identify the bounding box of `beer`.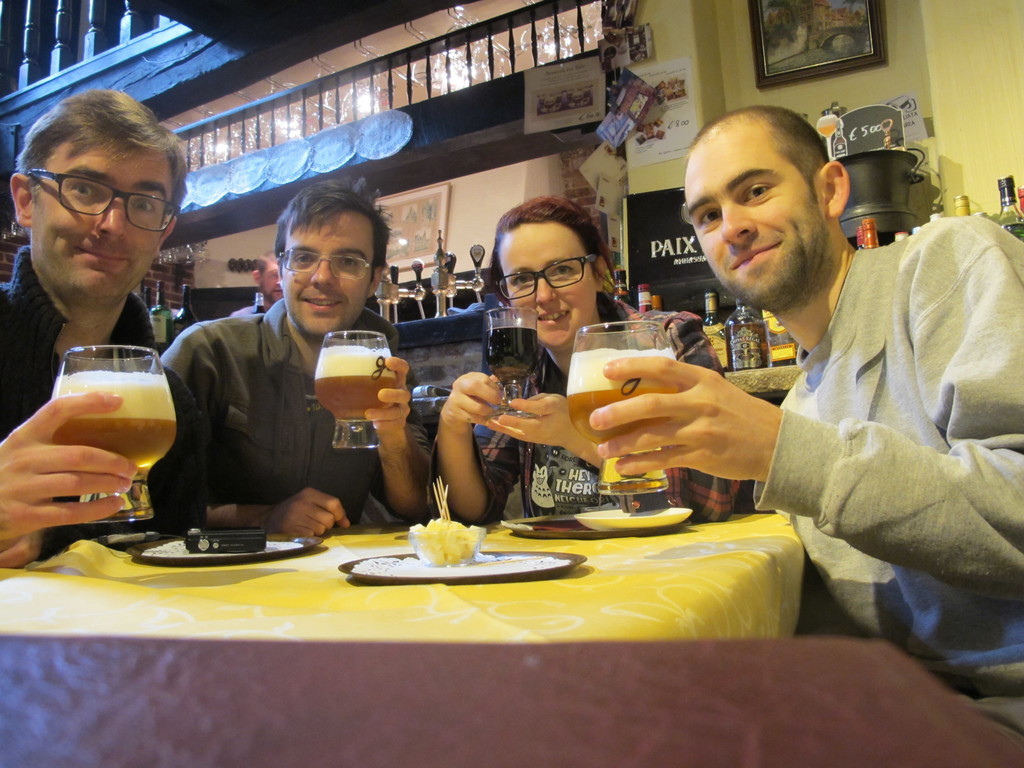
bbox=(564, 351, 676, 457).
